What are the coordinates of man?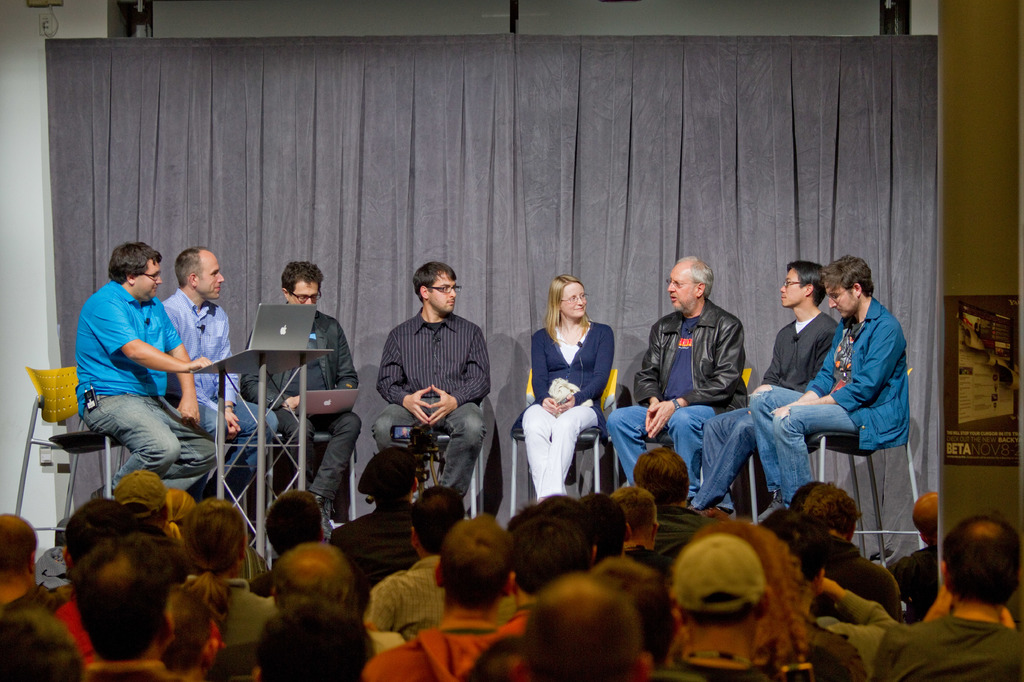
<box>582,492,635,560</box>.
